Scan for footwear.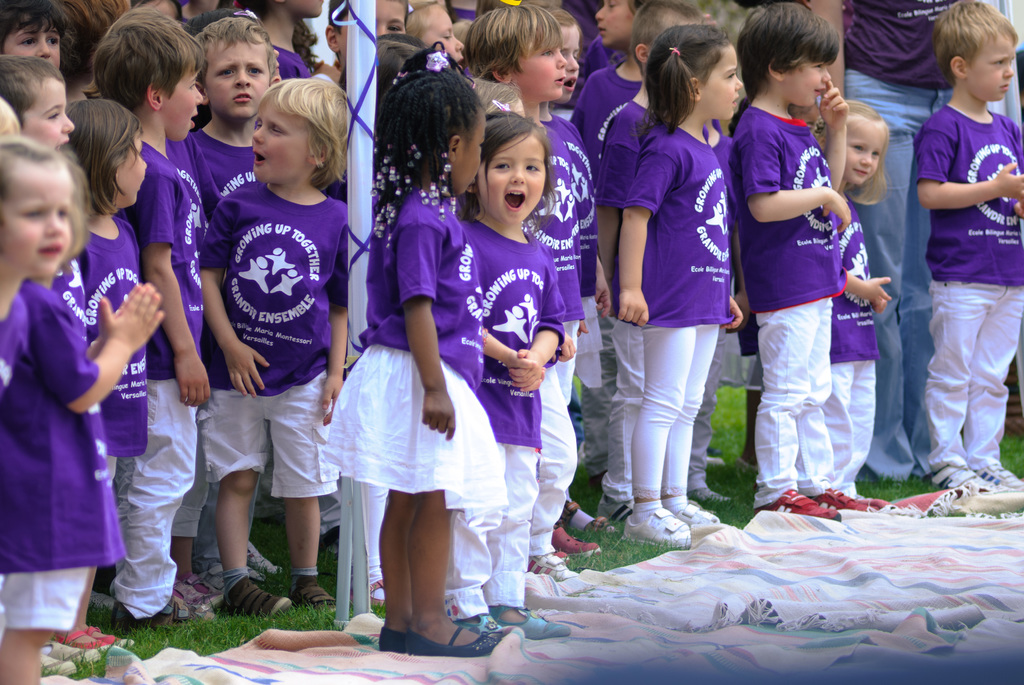
Scan result: region(829, 476, 873, 516).
